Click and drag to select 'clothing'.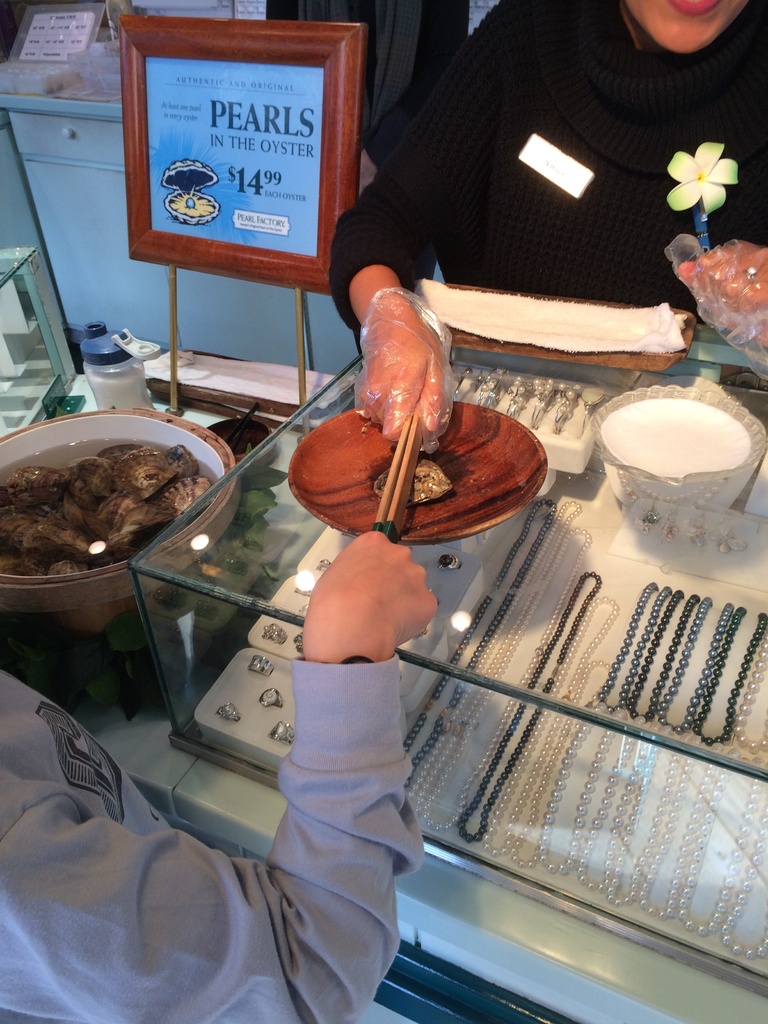
Selection: <box>348,10,767,346</box>.
